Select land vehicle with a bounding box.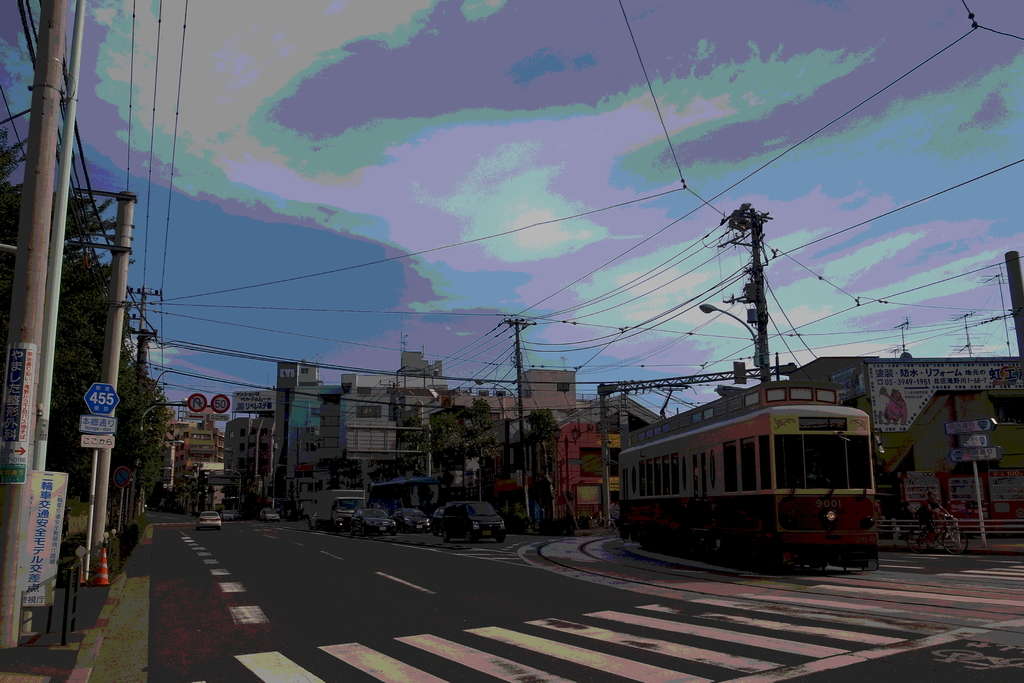
box=[196, 508, 221, 531].
